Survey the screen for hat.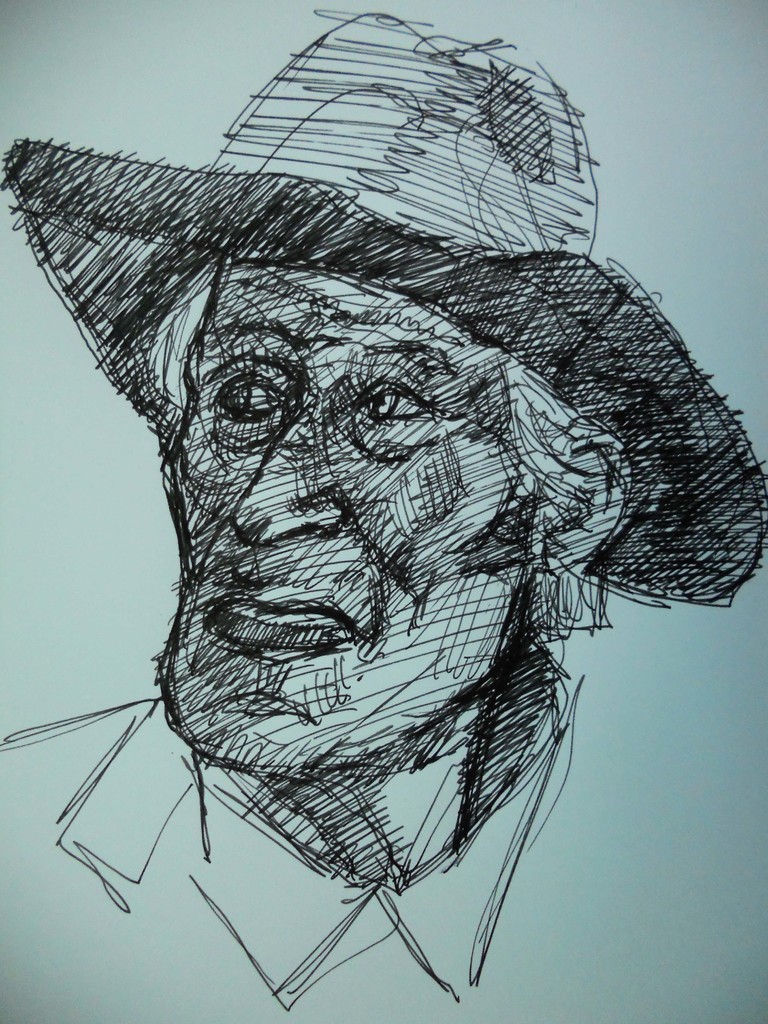
Survey found: rect(0, 8, 767, 606).
